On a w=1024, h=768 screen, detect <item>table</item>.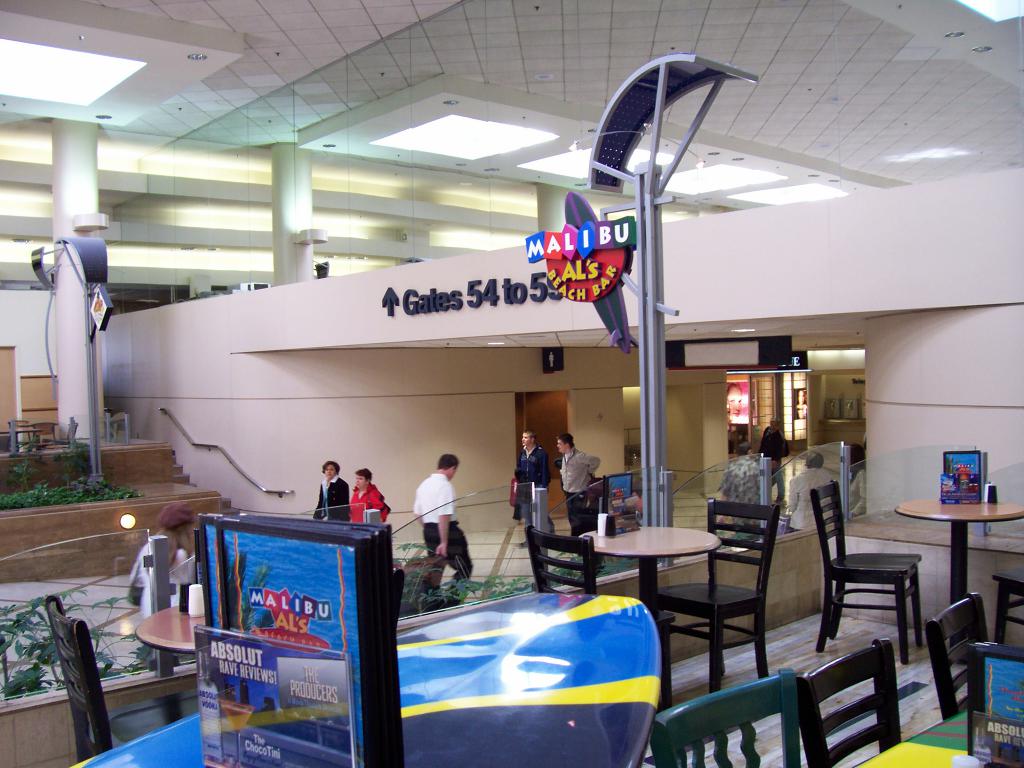
l=841, t=701, r=1023, b=767.
